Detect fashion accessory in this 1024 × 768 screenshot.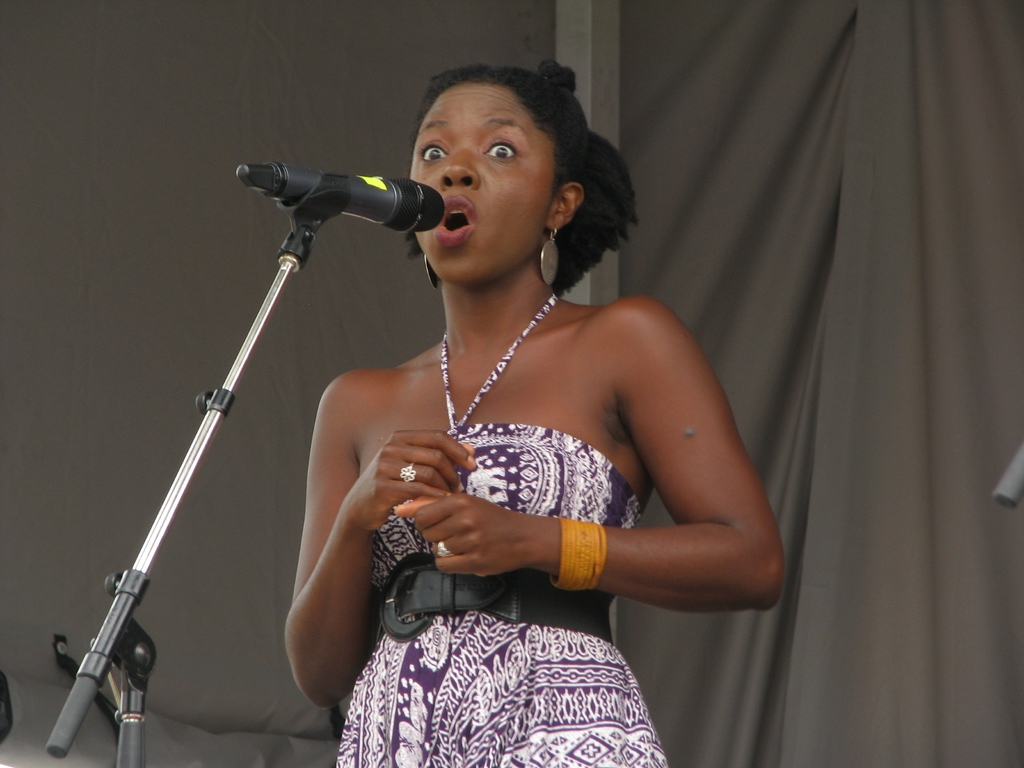
Detection: 376:550:613:645.
